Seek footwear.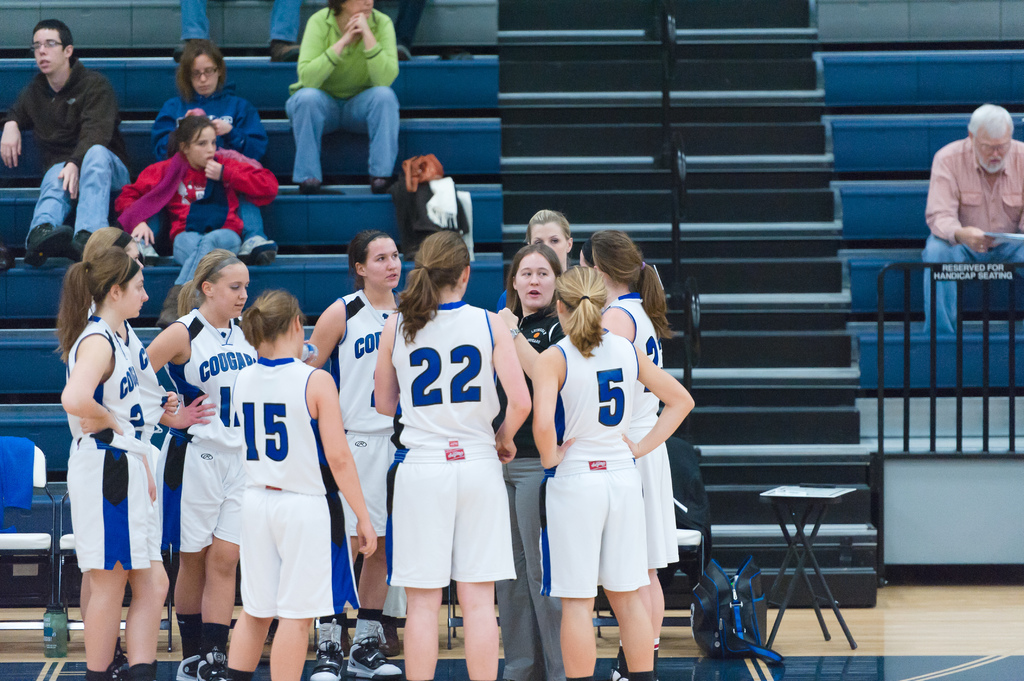
l=194, t=652, r=227, b=680.
